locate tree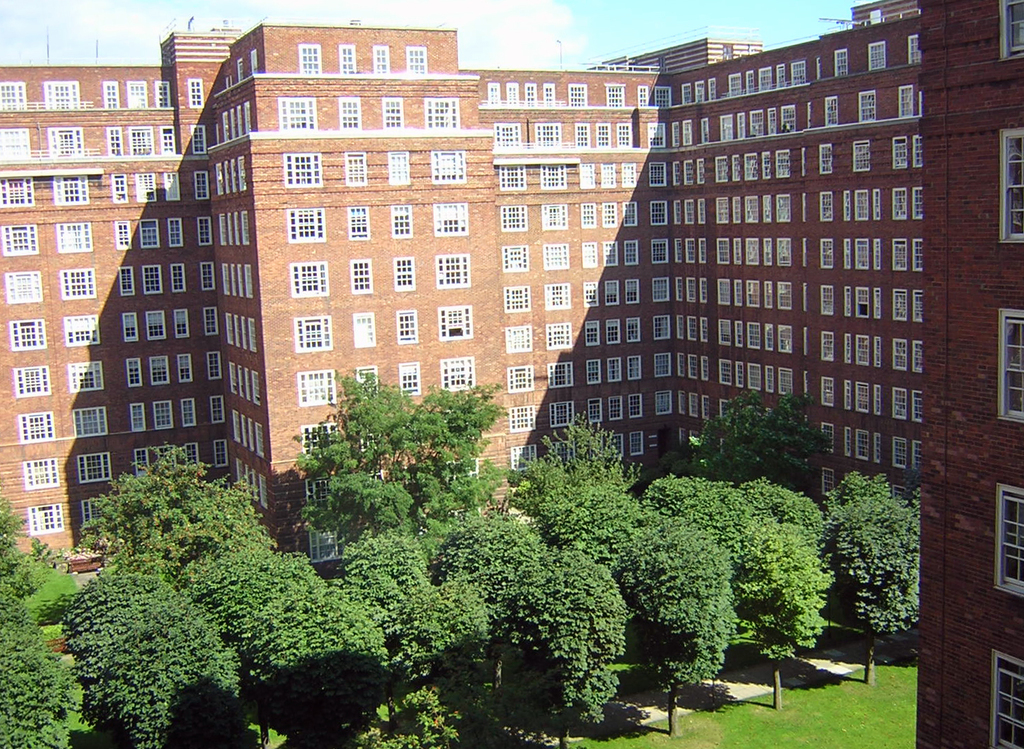
305 369 534 587
